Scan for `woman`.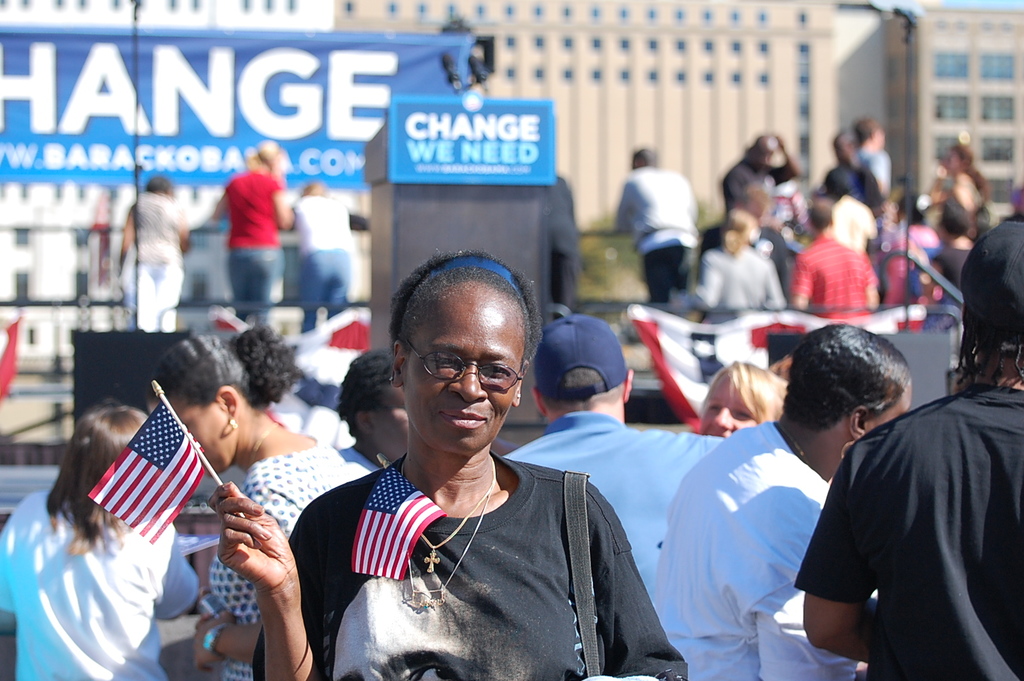
Scan result: l=319, t=340, r=421, b=470.
